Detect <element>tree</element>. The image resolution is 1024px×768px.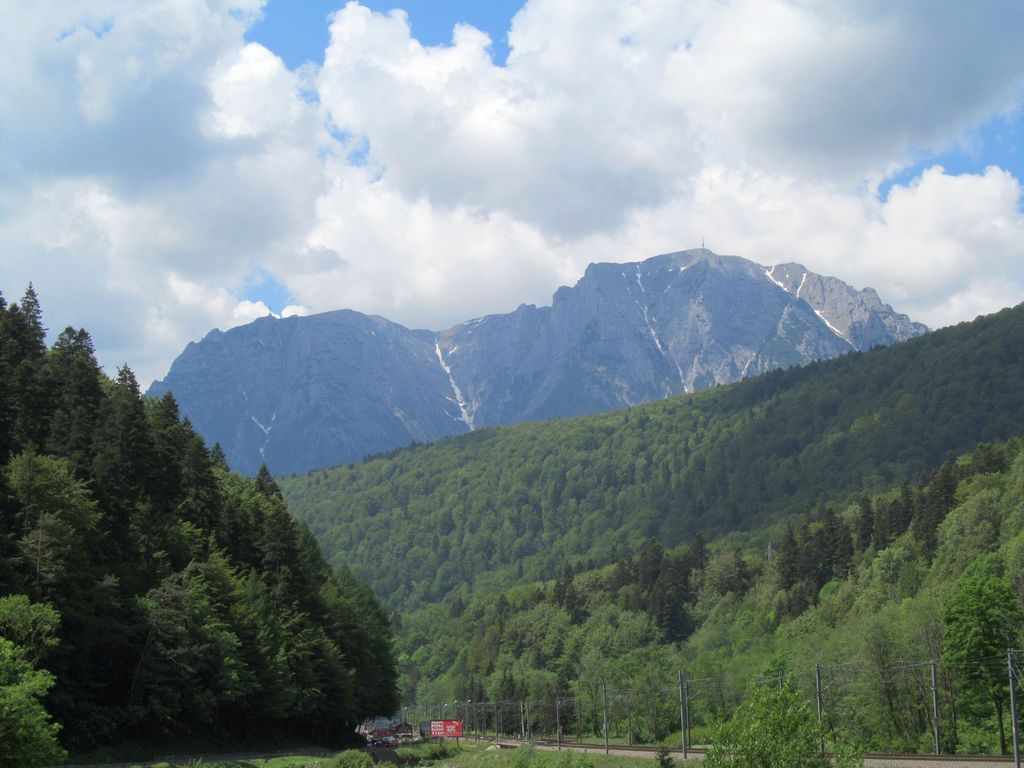
(0,439,104,611).
